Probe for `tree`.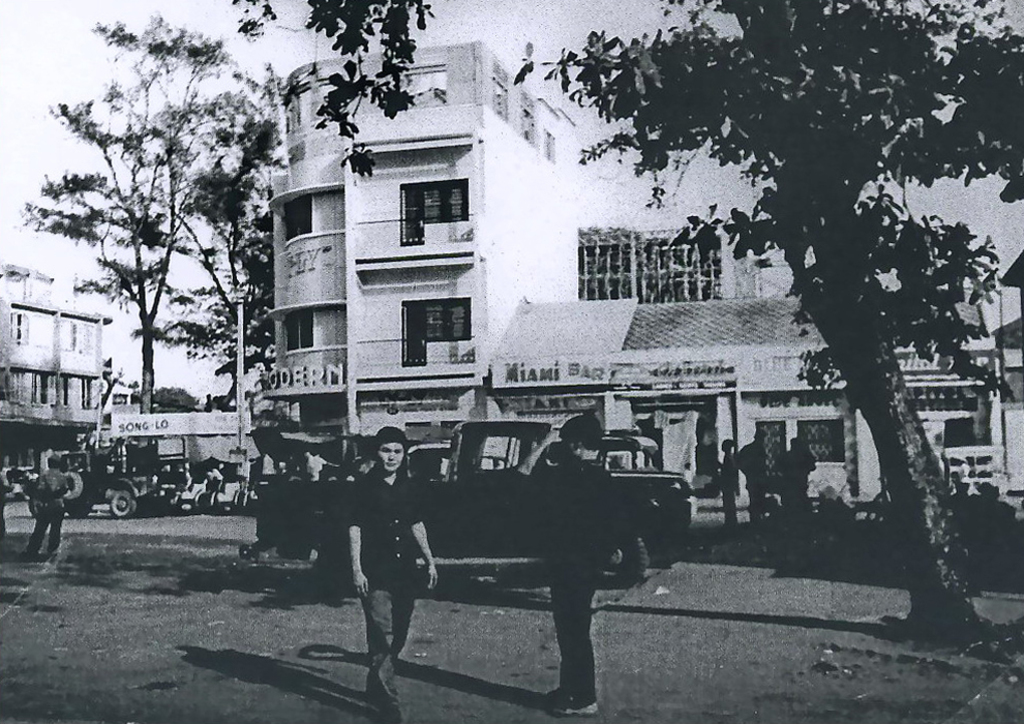
Probe result: {"left": 8, "top": 12, "right": 248, "bottom": 412}.
